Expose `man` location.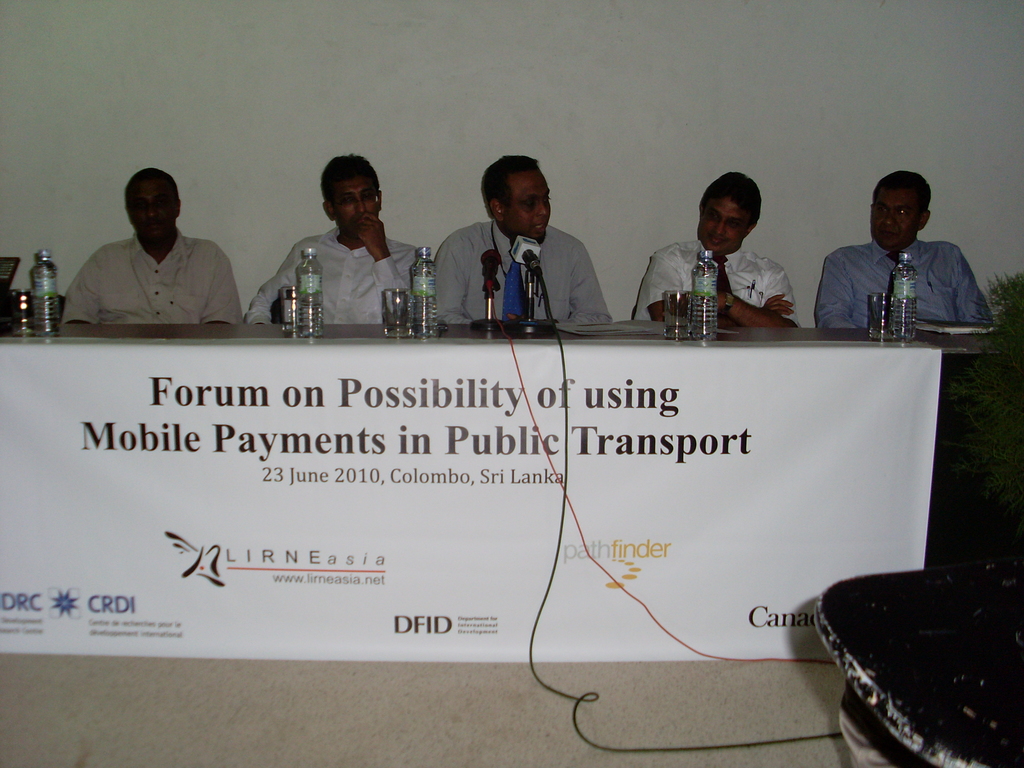
Exposed at box(634, 168, 804, 331).
